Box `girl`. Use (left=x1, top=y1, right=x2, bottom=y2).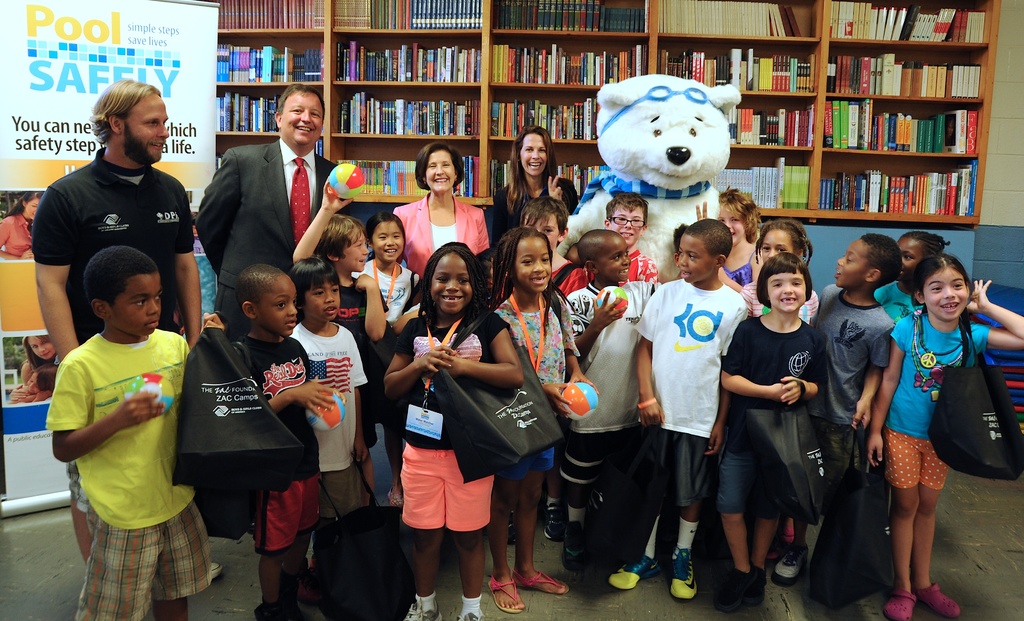
(left=492, top=129, right=581, bottom=229).
